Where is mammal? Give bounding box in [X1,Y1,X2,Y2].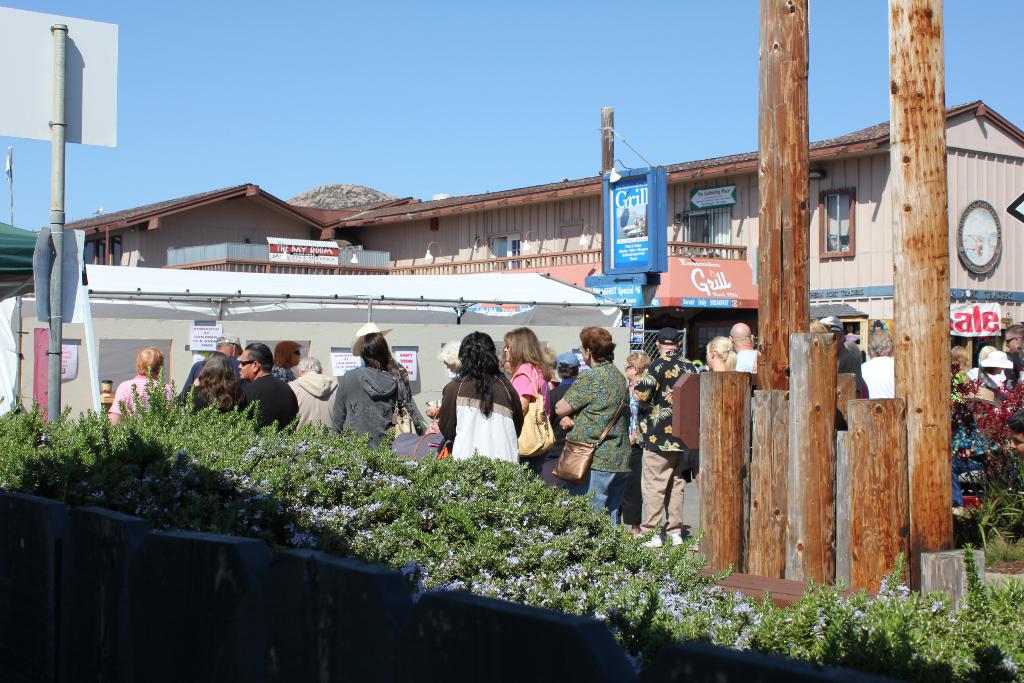
[182,355,241,415].
